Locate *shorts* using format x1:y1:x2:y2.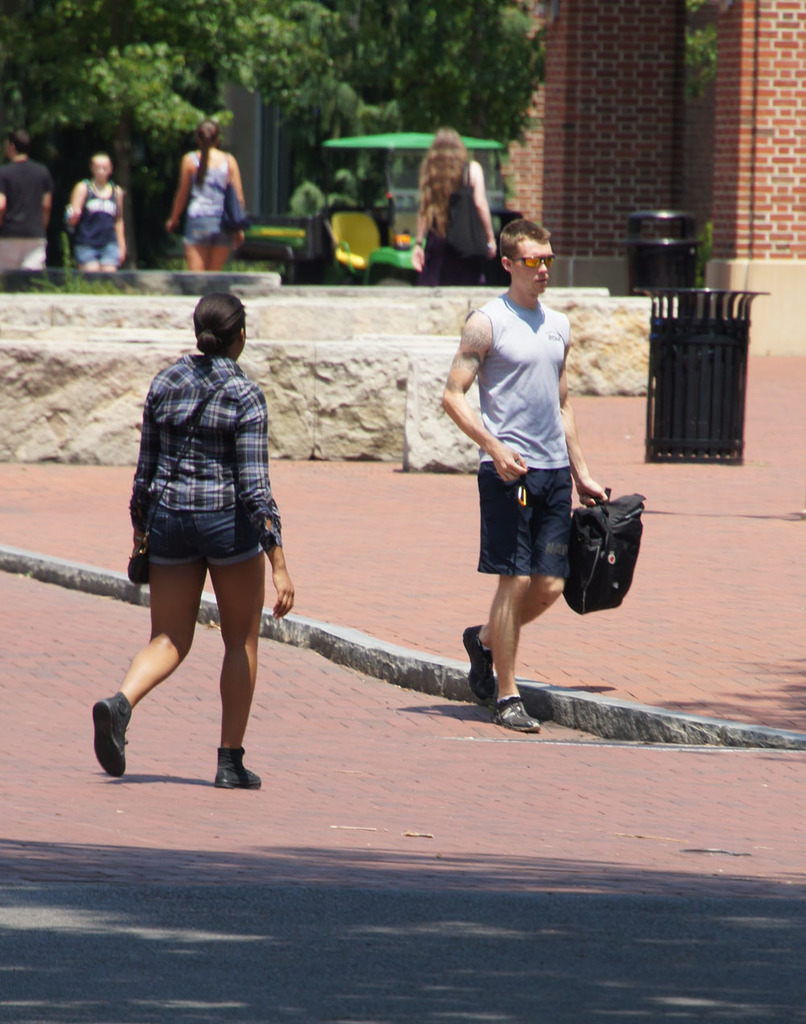
481:466:575:583.
